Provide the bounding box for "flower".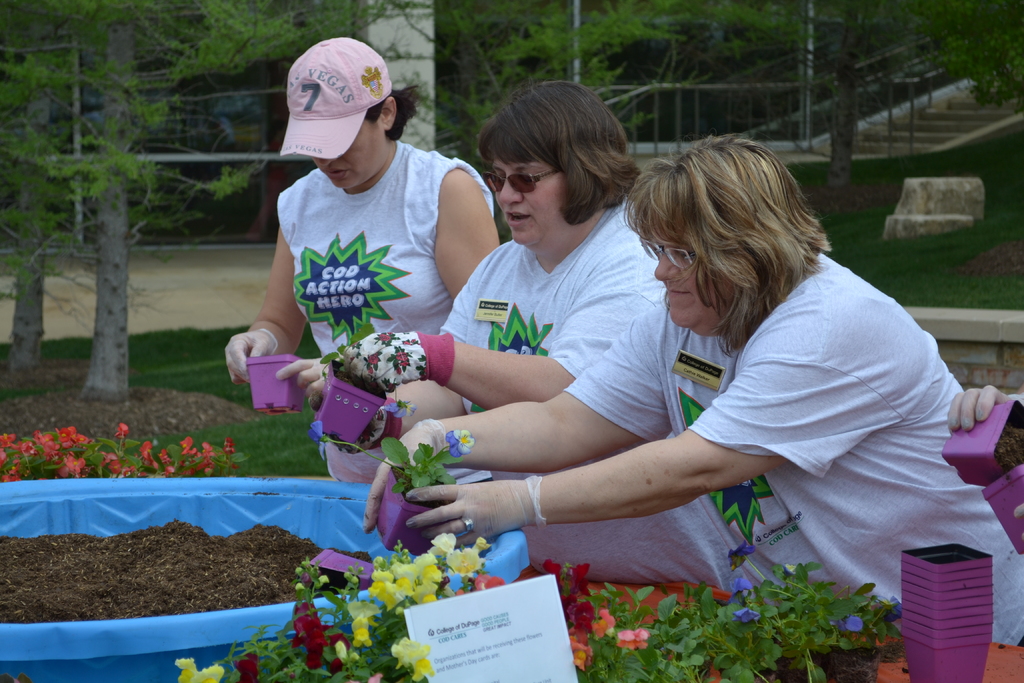
{"x1": 886, "y1": 595, "x2": 902, "y2": 619}.
